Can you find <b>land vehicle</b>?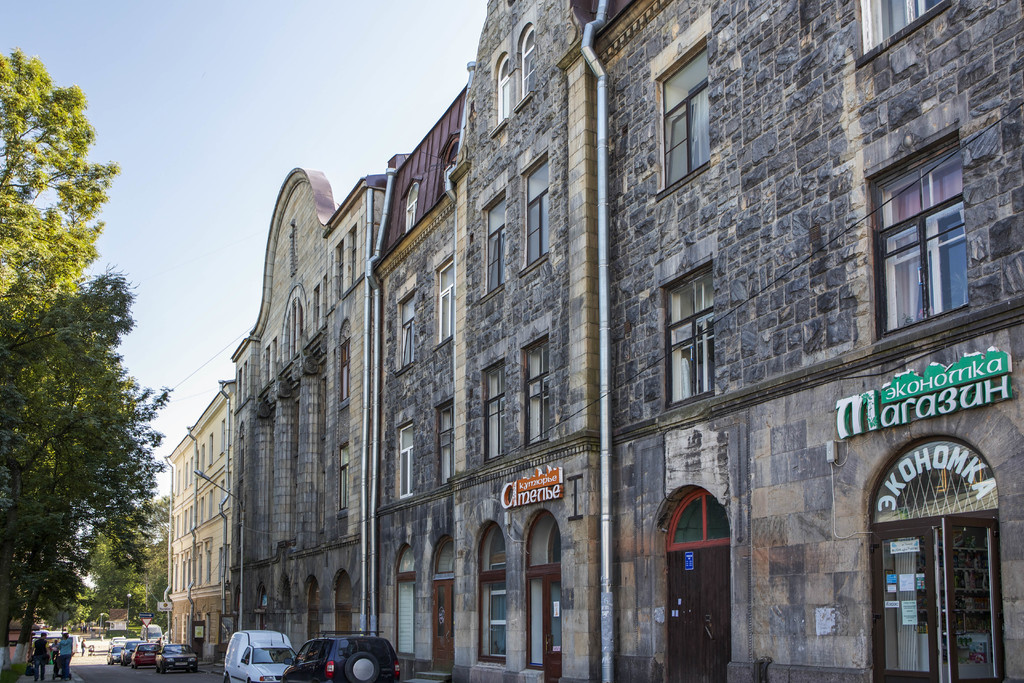
Yes, bounding box: locate(221, 632, 296, 682).
